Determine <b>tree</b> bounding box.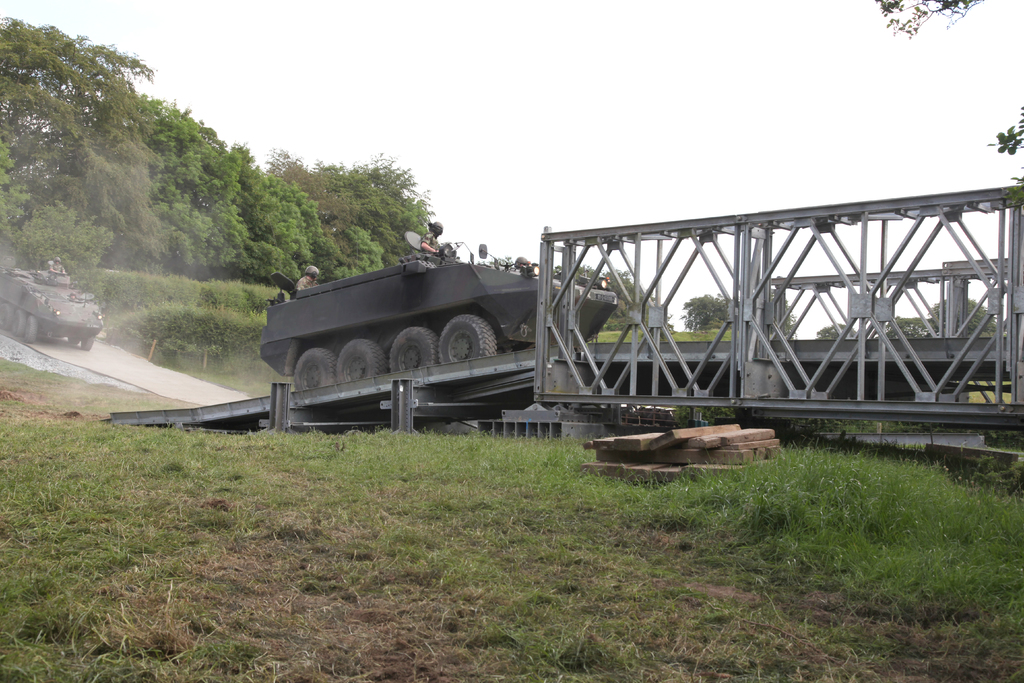
Determined: (x1=883, y1=310, x2=938, y2=338).
